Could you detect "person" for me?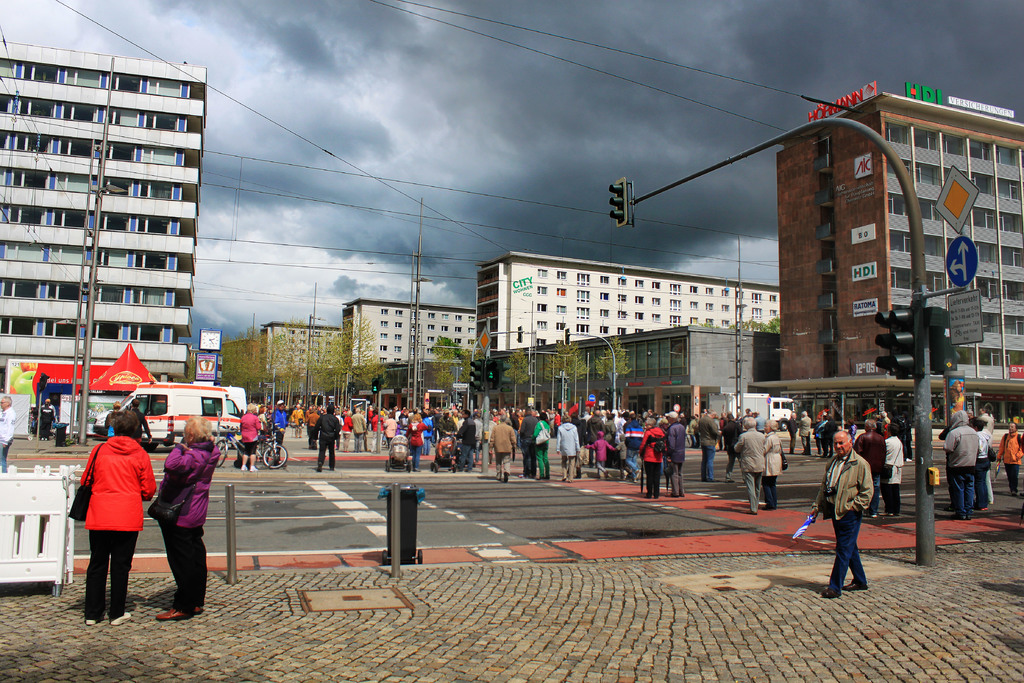
Detection result: left=404, top=411, right=424, bottom=473.
